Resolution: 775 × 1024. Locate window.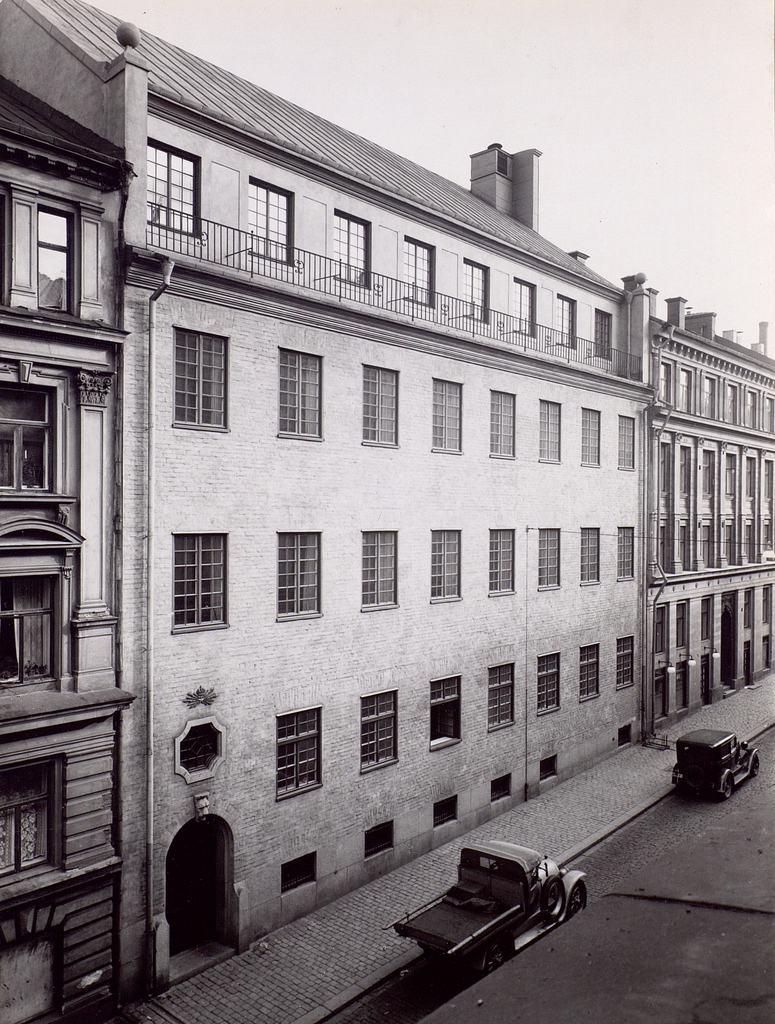
(655, 441, 674, 493).
